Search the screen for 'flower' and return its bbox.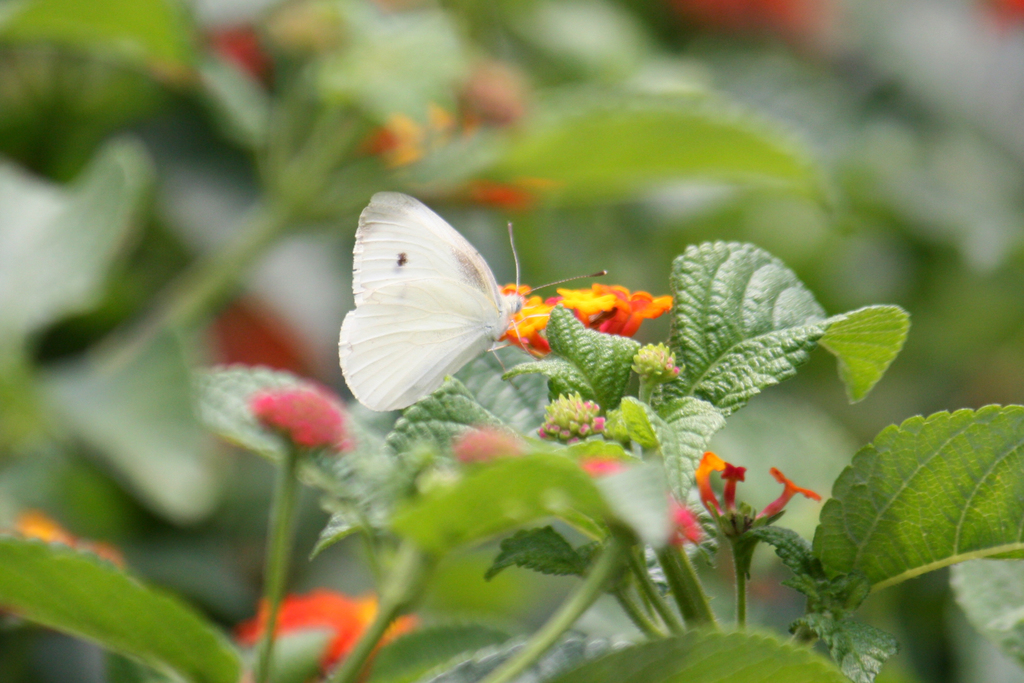
Found: pyautogui.locateOnScreen(673, 447, 825, 555).
